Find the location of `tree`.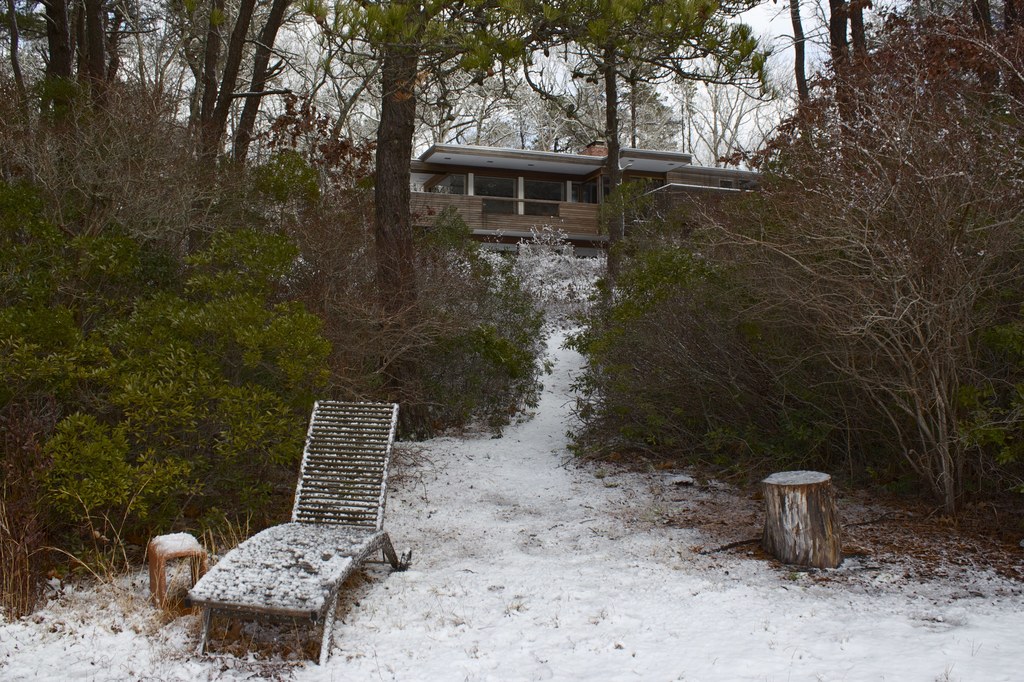
Location: select_region(47, 0, 72, 77).
